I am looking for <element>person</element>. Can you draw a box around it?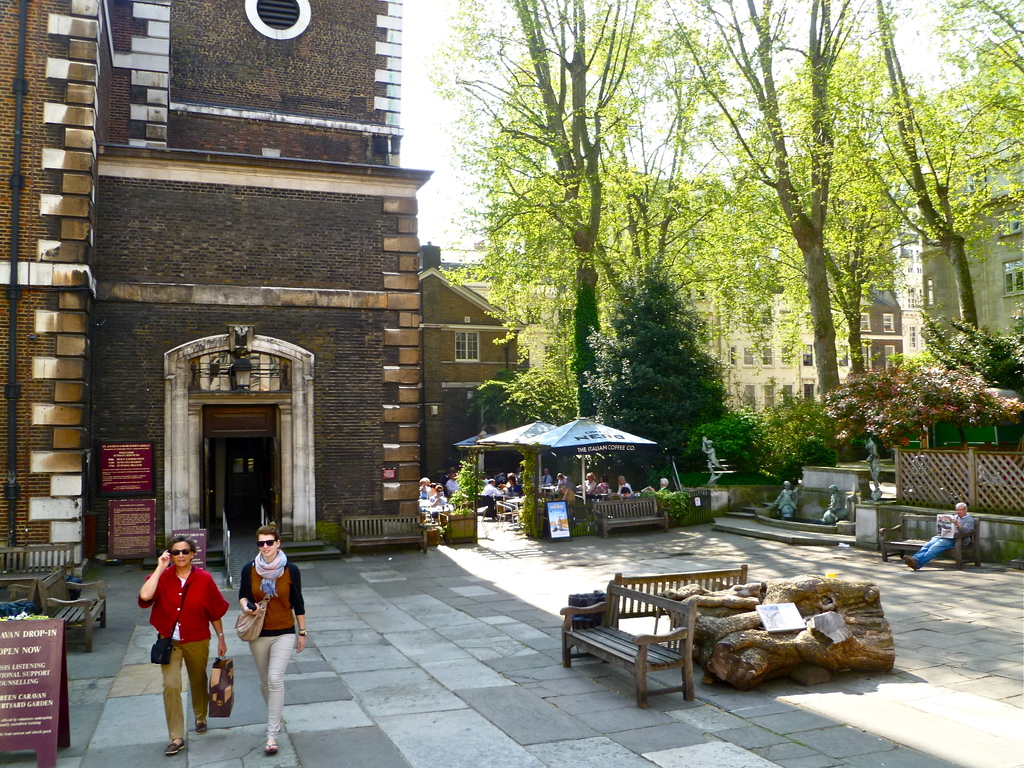
Sure, the bounding box is 900,498,972,575.
